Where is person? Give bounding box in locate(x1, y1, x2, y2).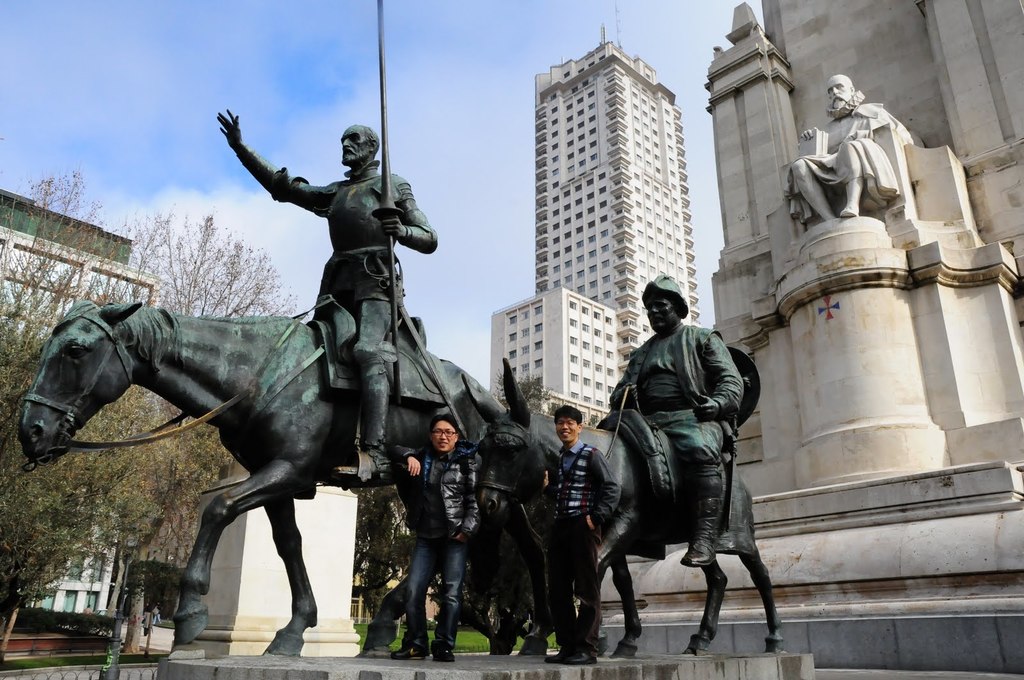
locate(209, 104, 440, 477).
